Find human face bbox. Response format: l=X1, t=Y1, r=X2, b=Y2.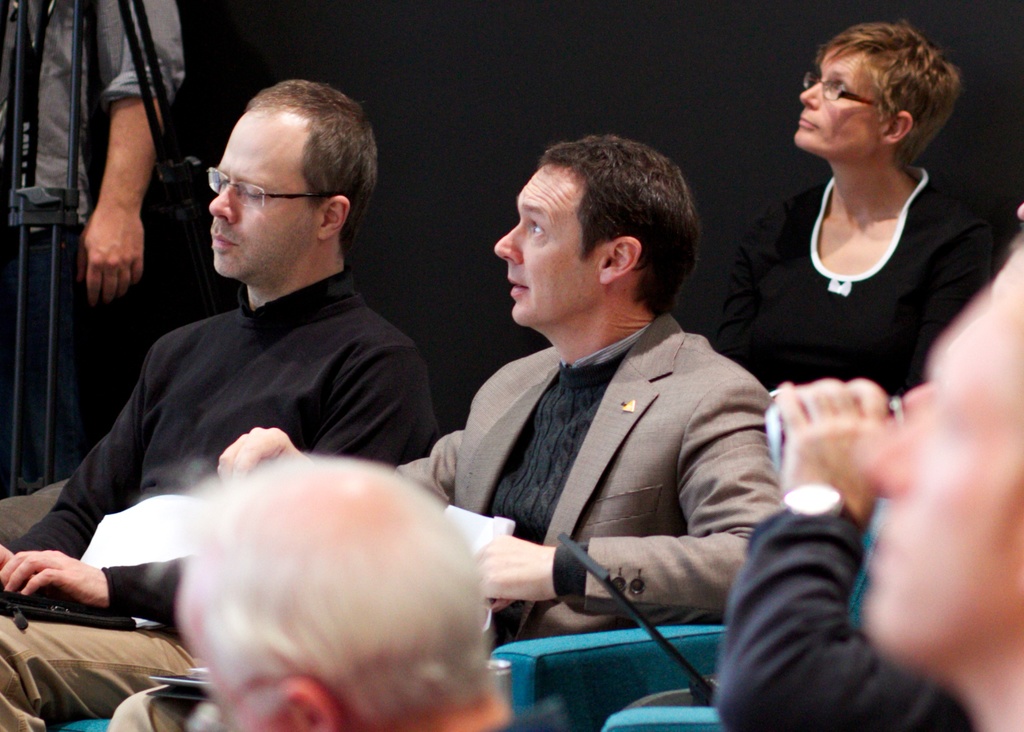
l=796, t=40, r=886, b=145.
